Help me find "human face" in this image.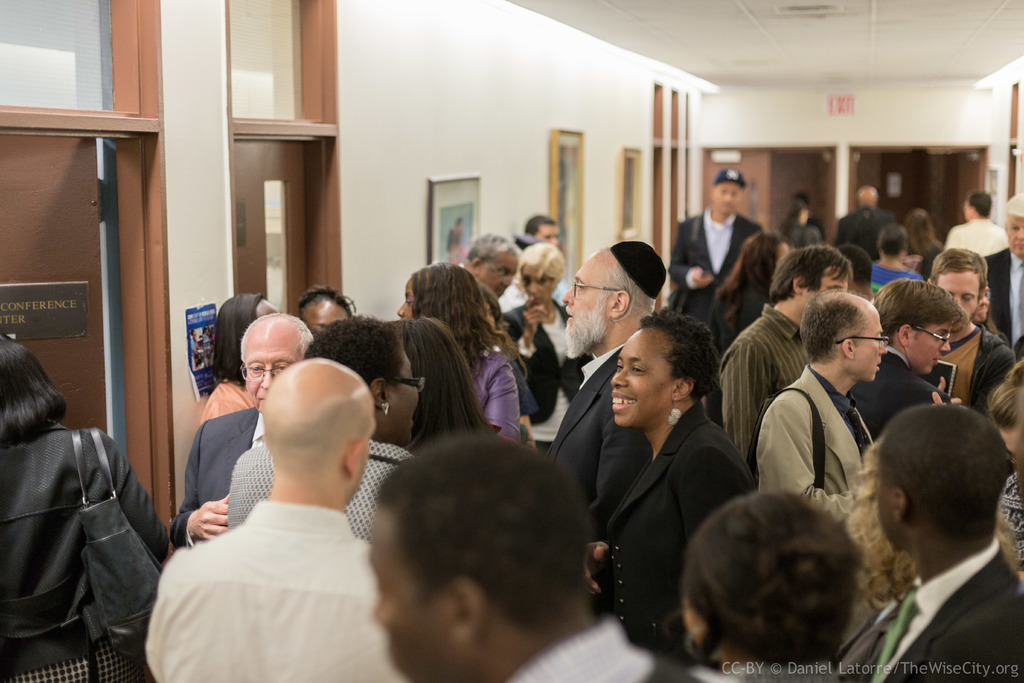
Found it: pyautogui.locateOnScreen(936, 274, 980, 336).
